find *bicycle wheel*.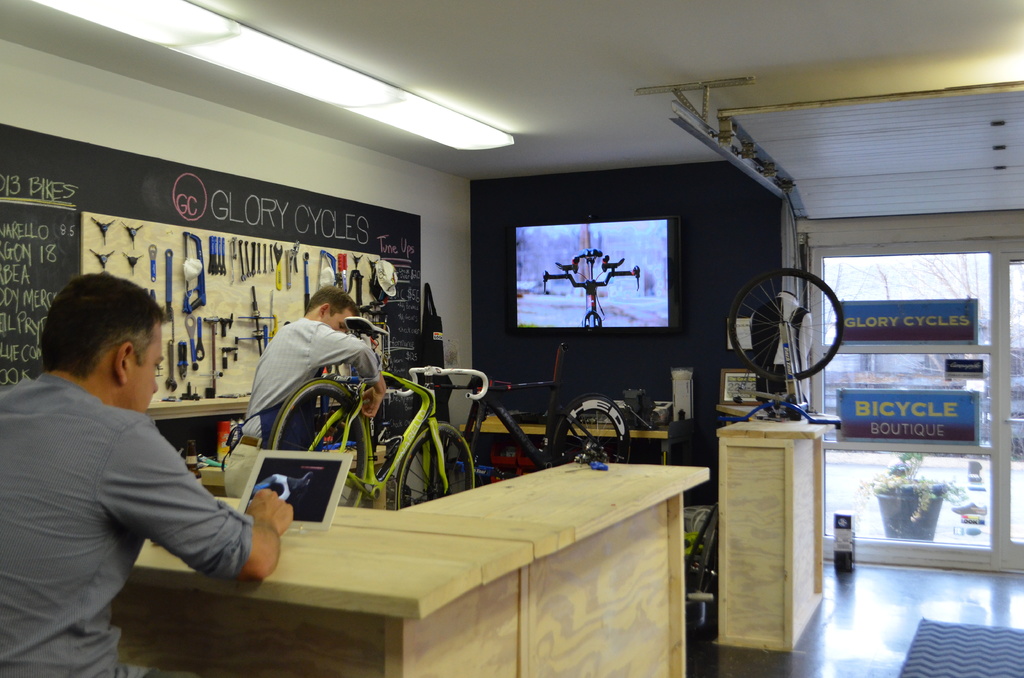
394:420:477:510.
